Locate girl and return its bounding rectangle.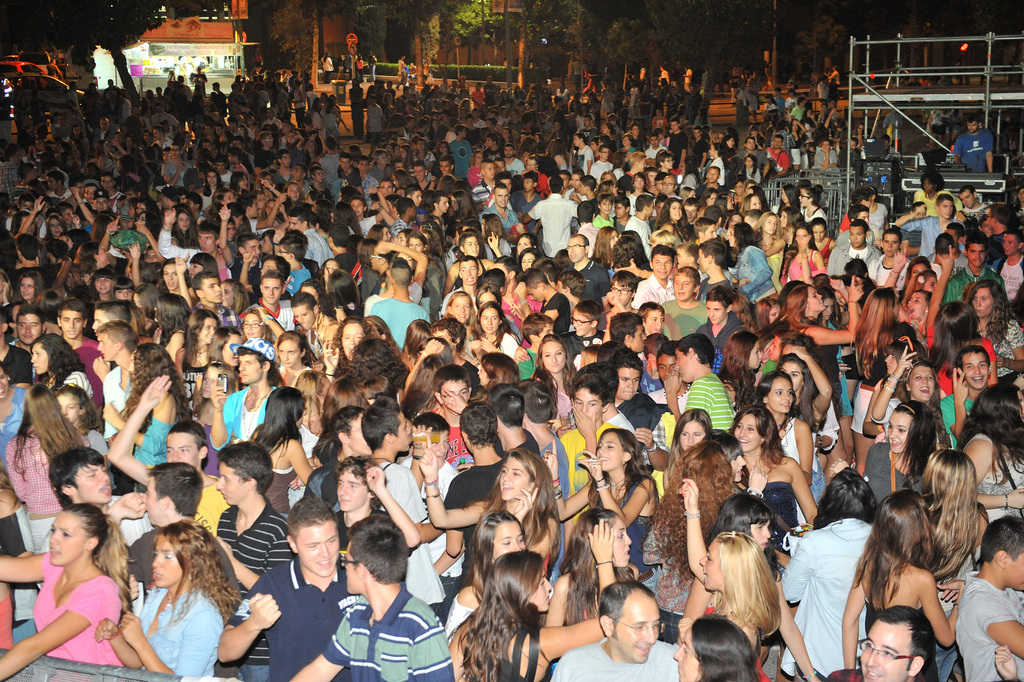
<bbox>860, 399, 936, 506</bbox>.
